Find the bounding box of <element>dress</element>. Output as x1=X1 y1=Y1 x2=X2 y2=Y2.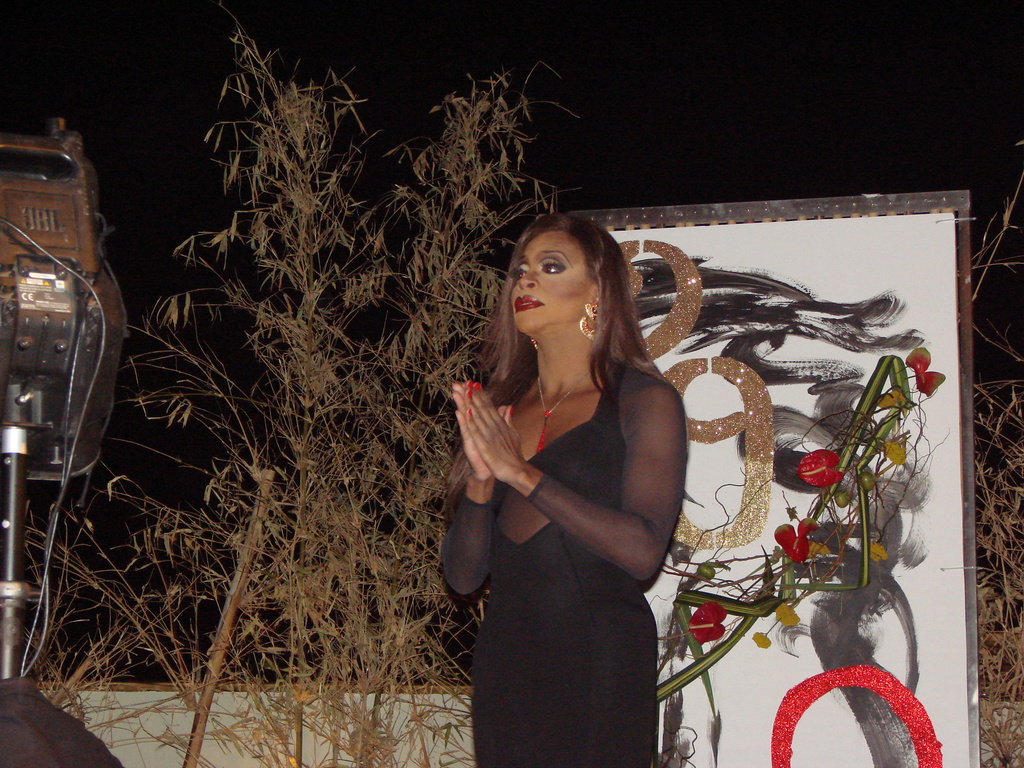
x1=440 y1=363 x2=686 y2=767.
